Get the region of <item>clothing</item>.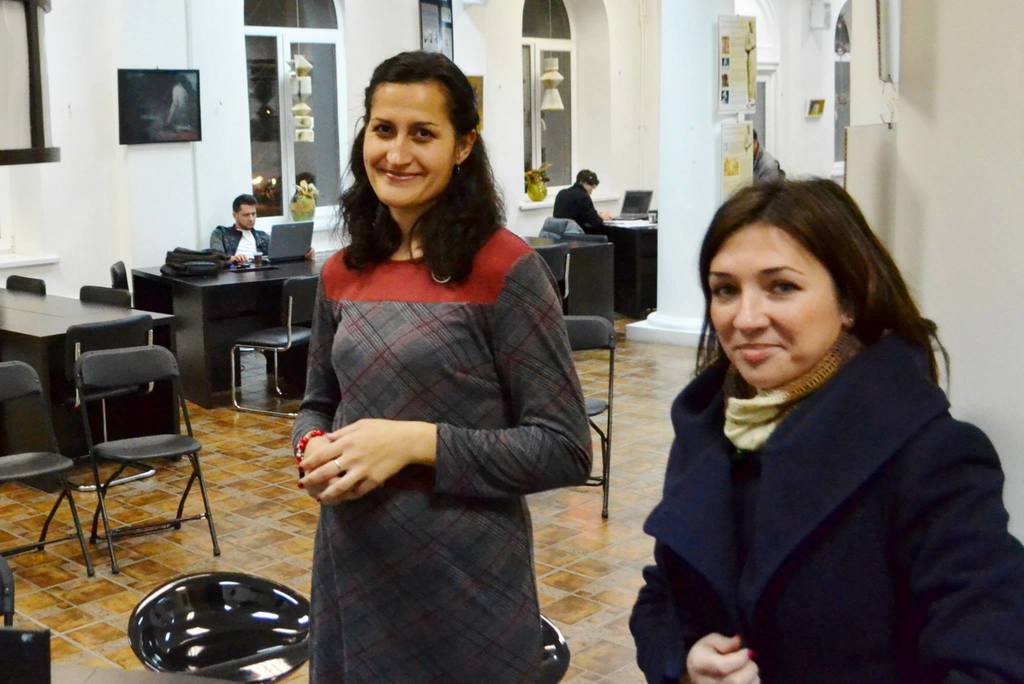
[left=276, top=171, right=586, bottom=649].
